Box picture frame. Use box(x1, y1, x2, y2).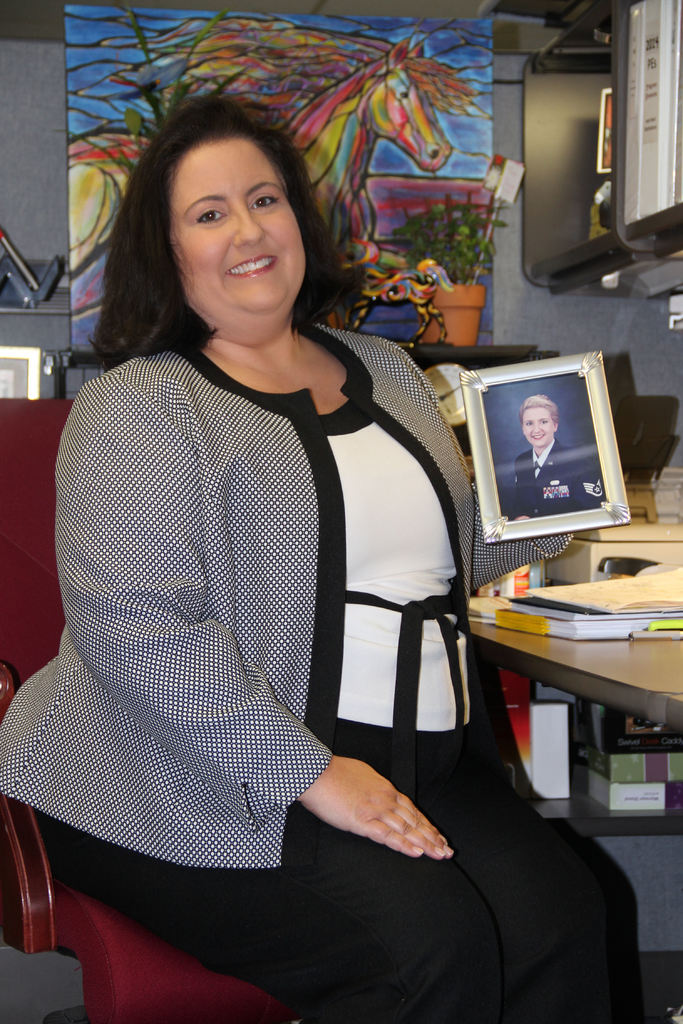
box(450, 348, 633, 548).
